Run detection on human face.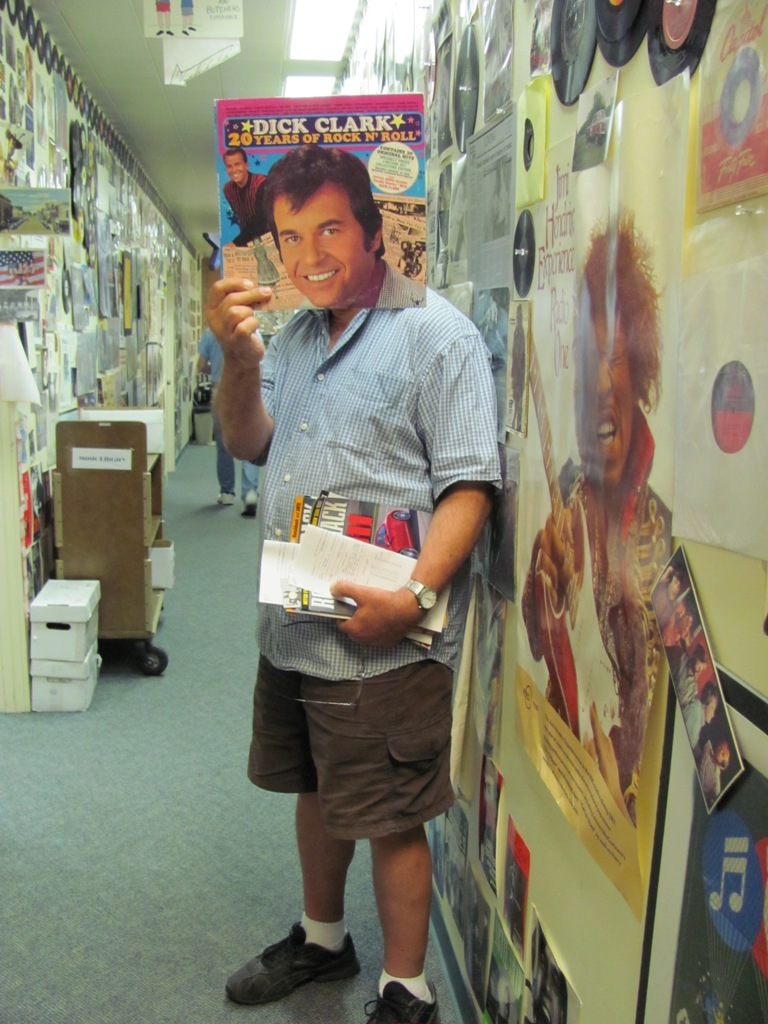
Result: l=280, t=175, r=371, b=305.
